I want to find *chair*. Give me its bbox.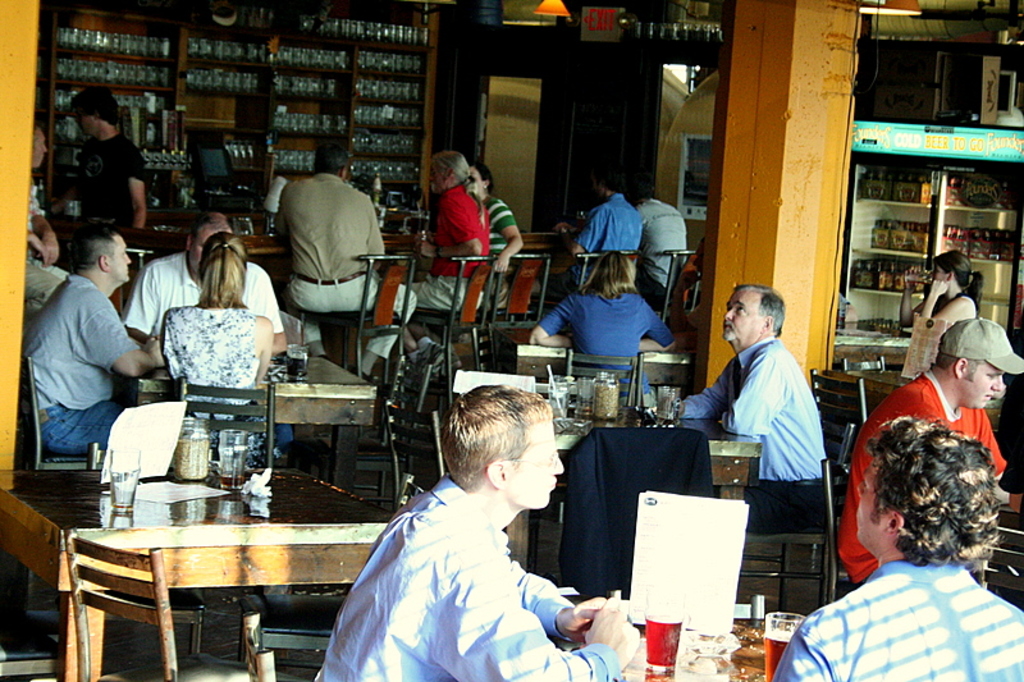
Rect(571, 252, 643, 305).
